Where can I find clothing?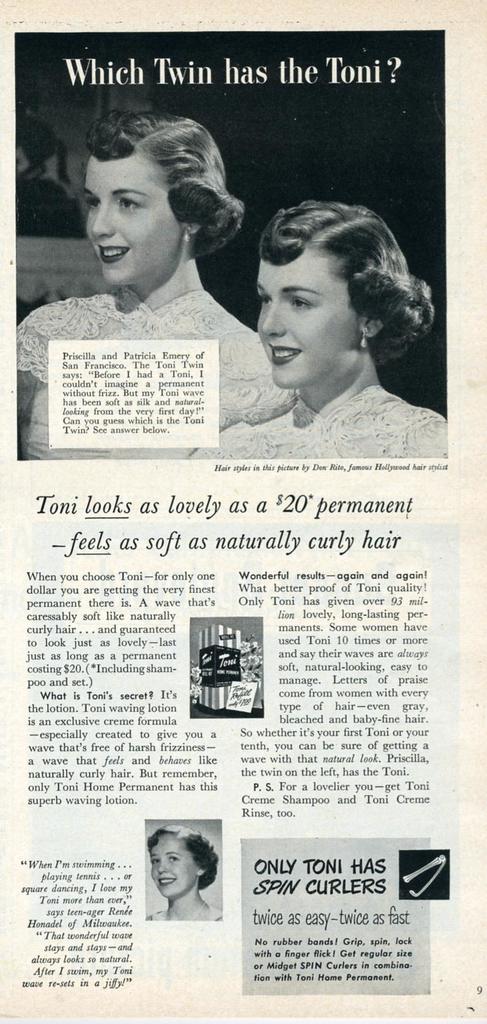
You can find it at <region>185, 382, 447, 464</region>.
